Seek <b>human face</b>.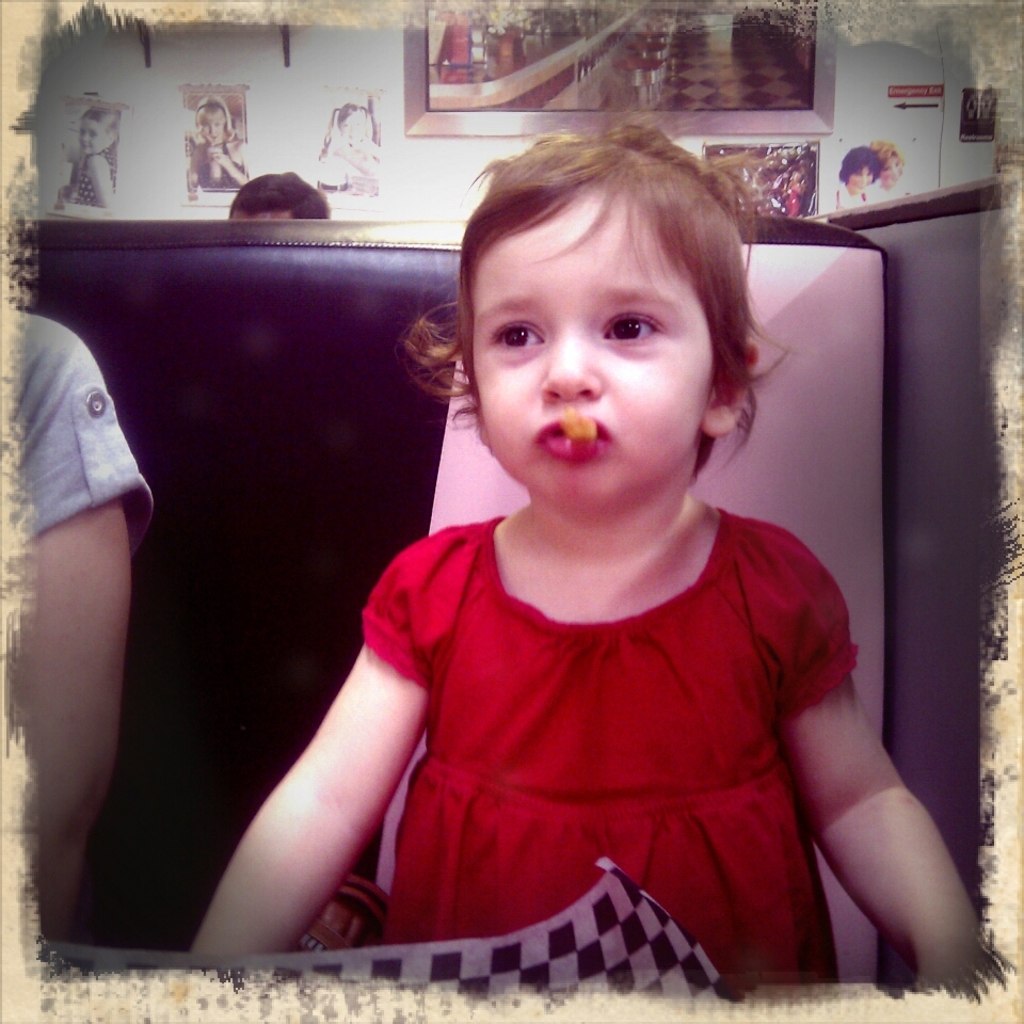
box=[336, 110, 364, 144].
